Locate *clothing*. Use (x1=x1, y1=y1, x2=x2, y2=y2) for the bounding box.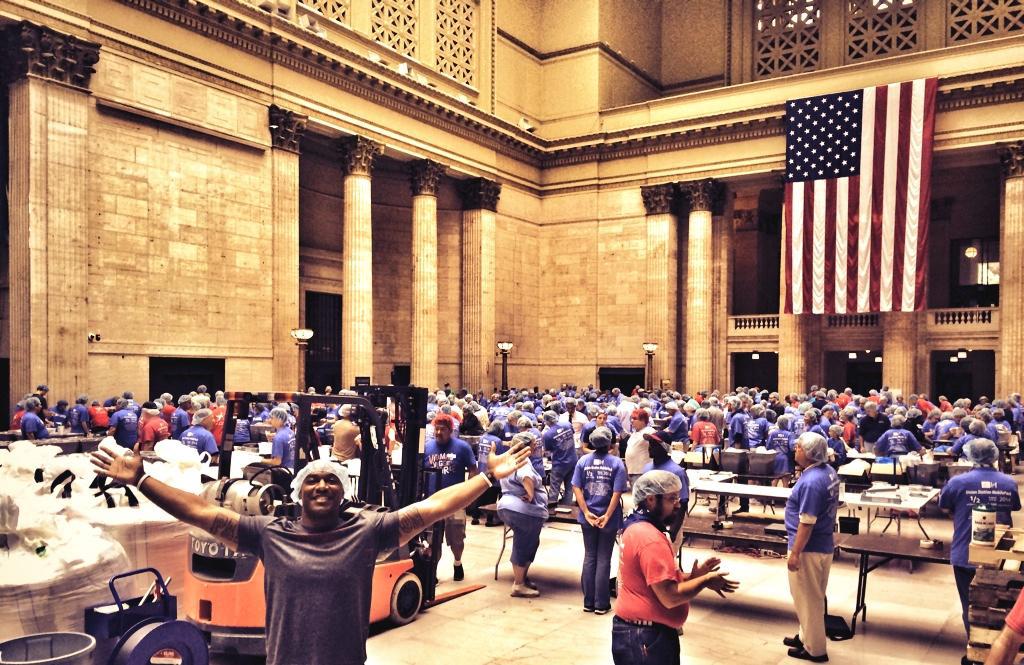
(x1=425, y1=436, x2=478, y2=544).
